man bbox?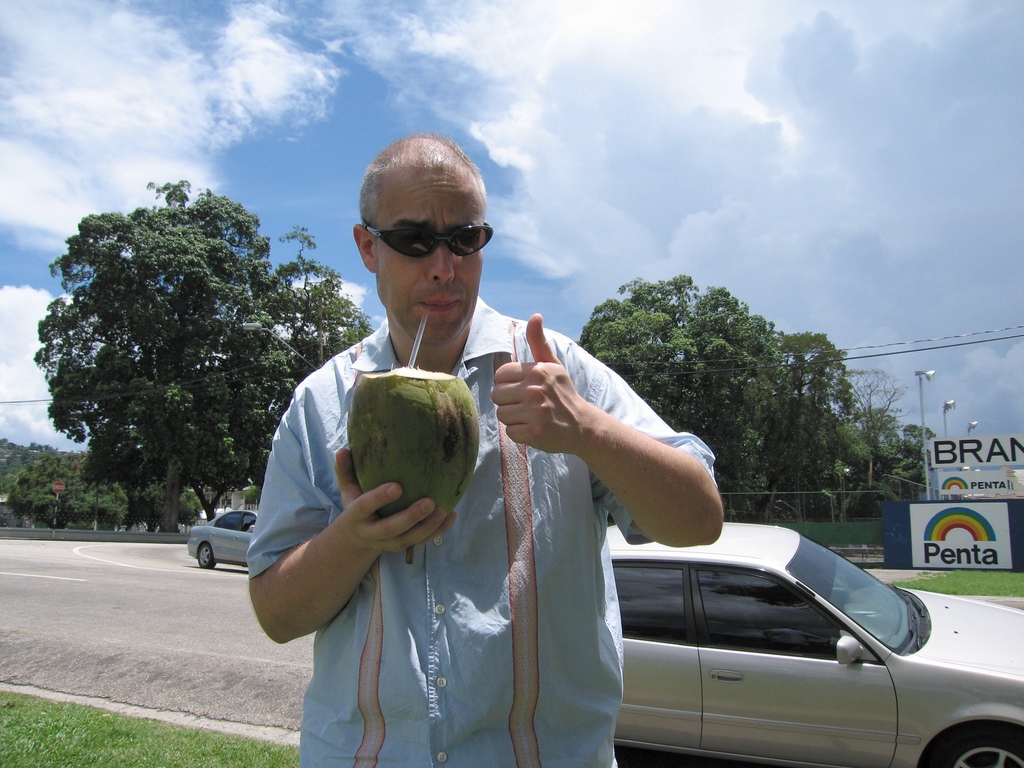
box=[248, 134, 724, 767]
